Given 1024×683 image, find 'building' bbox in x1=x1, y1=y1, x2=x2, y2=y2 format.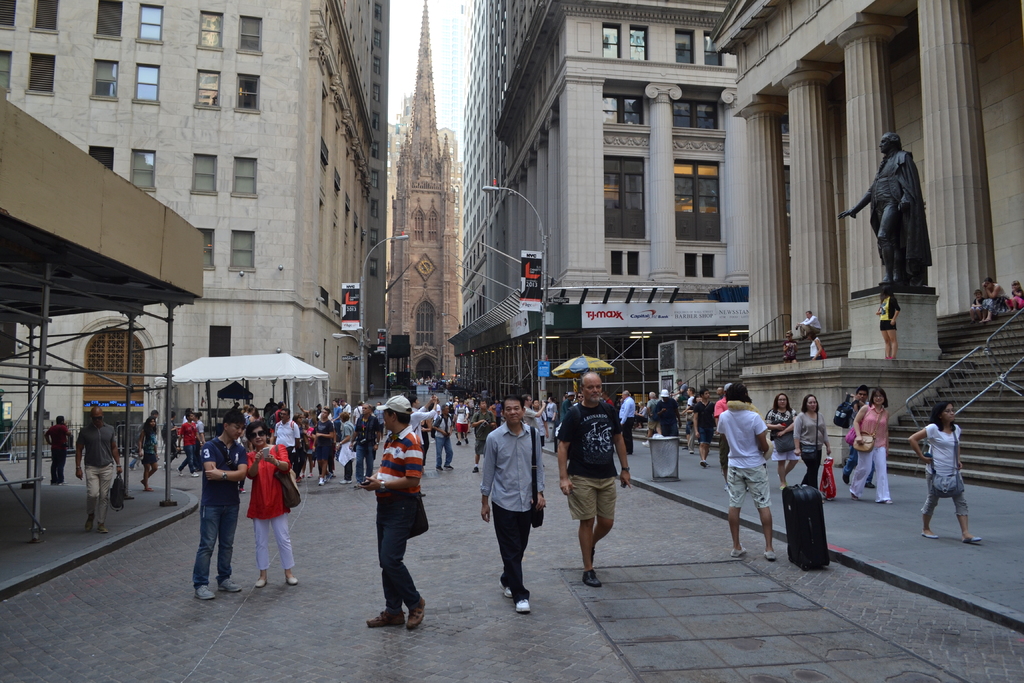
x1=0, y1=0, x2=391, y2=458.
